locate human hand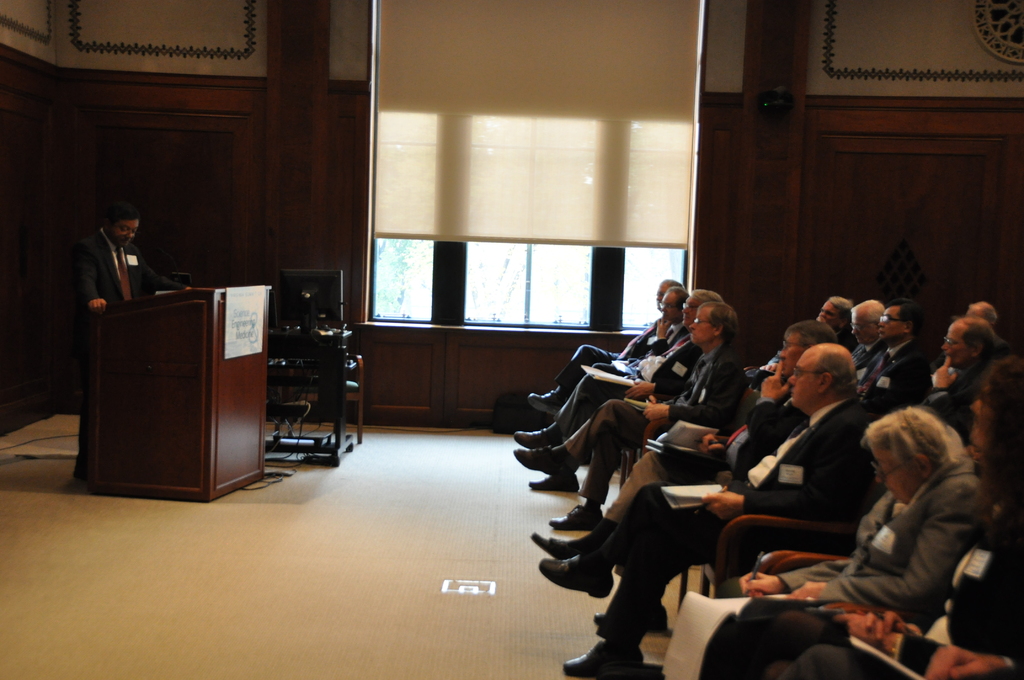
l=927, t=642, r=1000, b=679
